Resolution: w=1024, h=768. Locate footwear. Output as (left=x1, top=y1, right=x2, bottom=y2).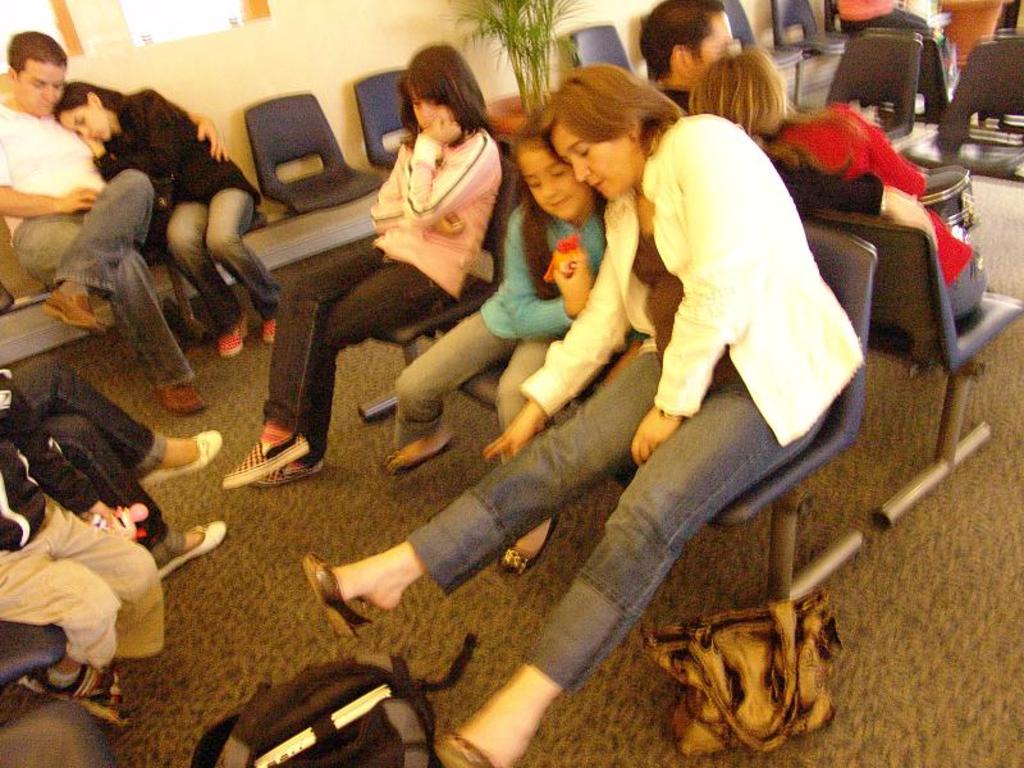
(left=298, top=549, right=384, bottom=639).
